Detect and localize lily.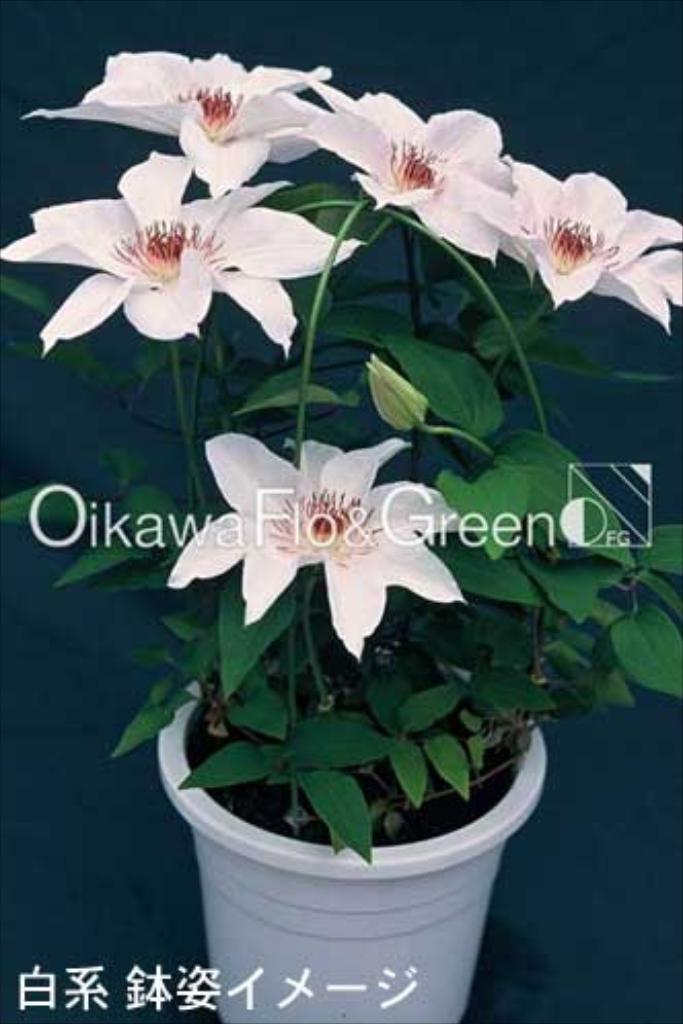
Localized at 455, 167, 681, 348.
